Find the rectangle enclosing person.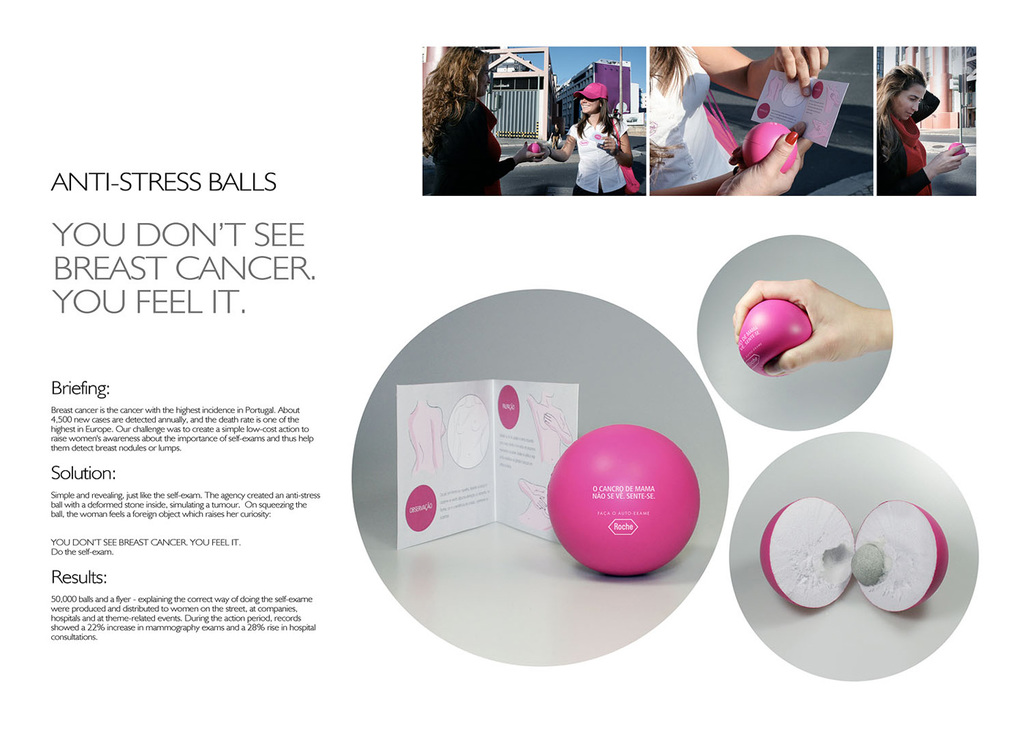
bbox=(532, 82, 634, 199).
